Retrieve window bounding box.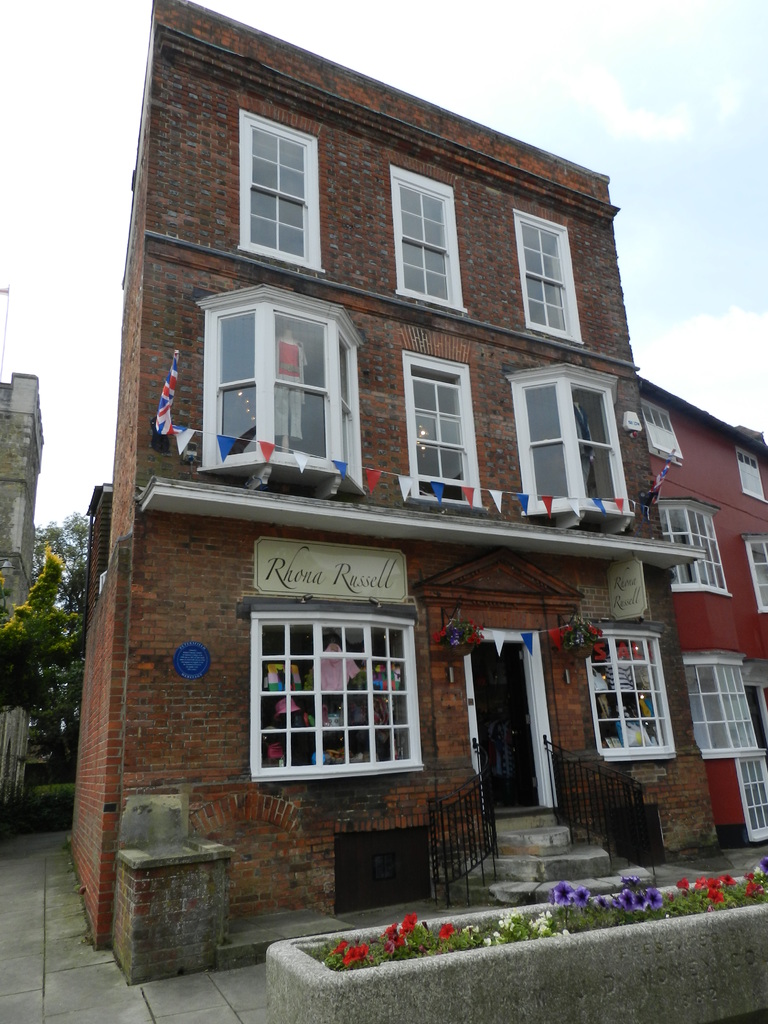
Bounding box: [651, 493, 735, 601].
